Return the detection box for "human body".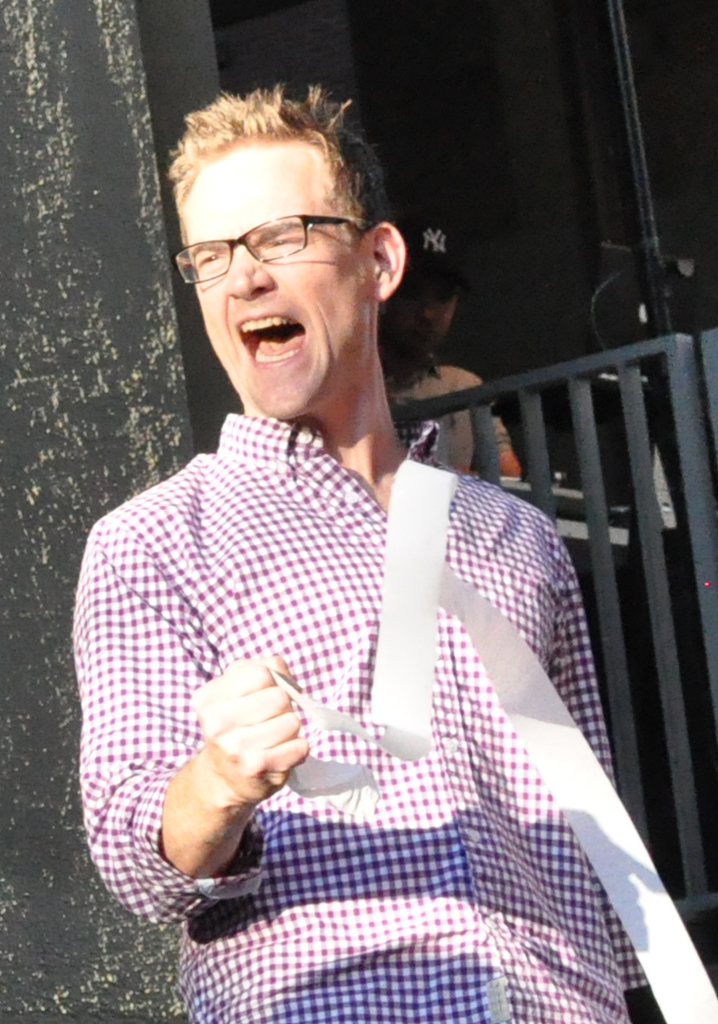
(98,161,690,1023).
